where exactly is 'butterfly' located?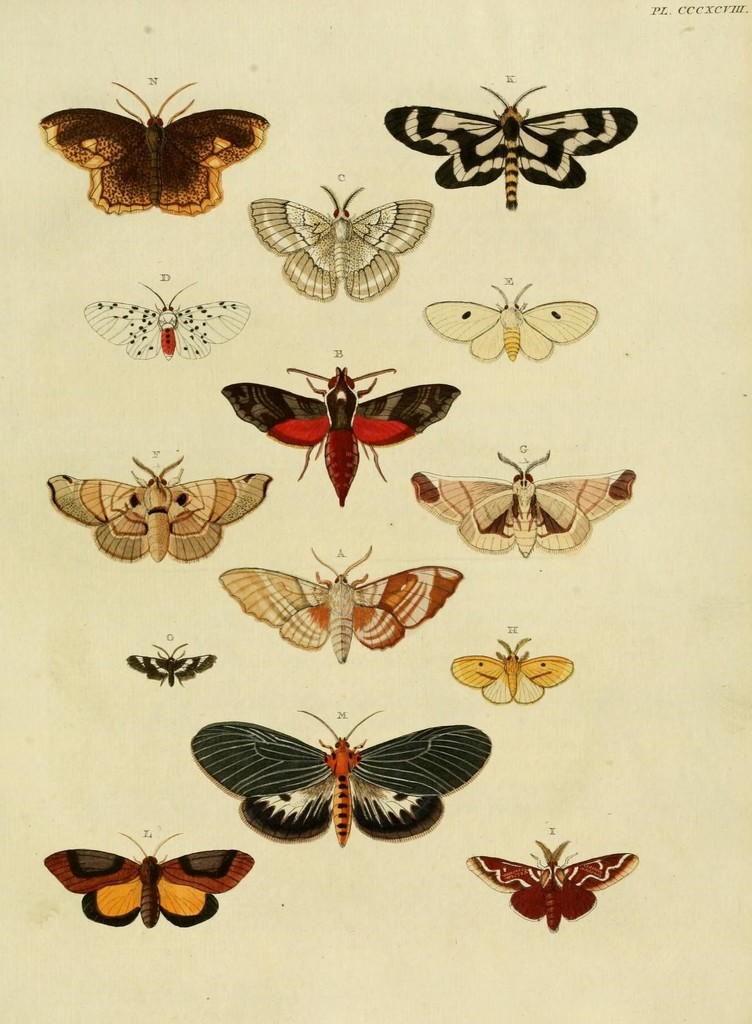
Its bounding box is (400,456,628,554).
